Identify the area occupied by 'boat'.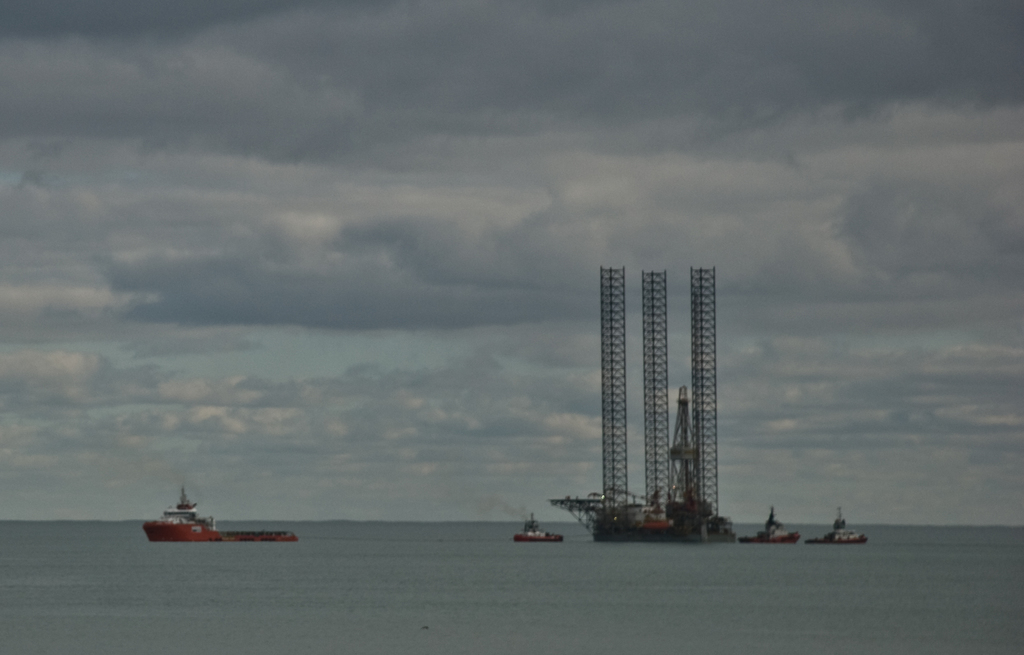
Area: 515:513:564:547.
